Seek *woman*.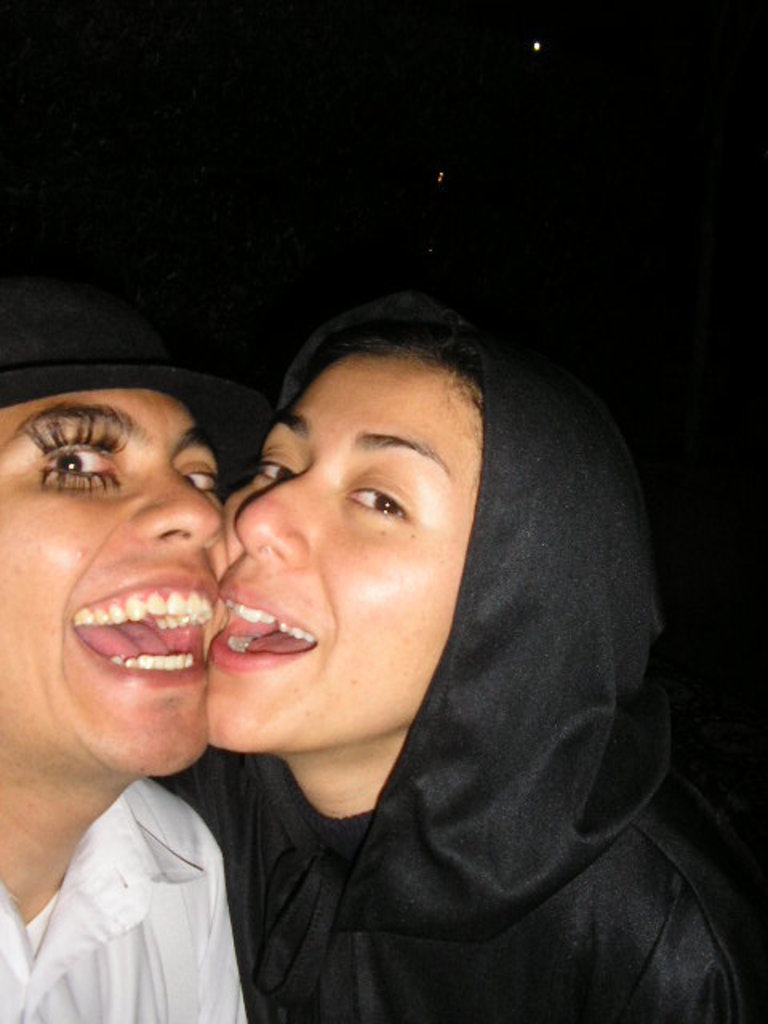
(106, 246, 710, 1016).
